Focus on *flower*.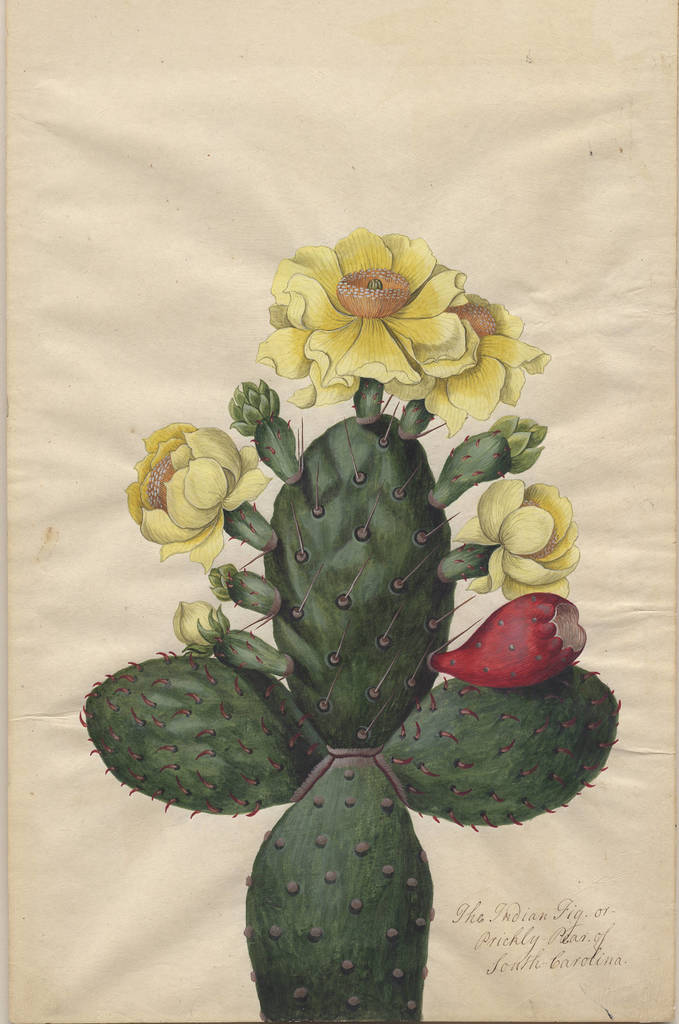
Focused at locate(124, 422, 269, 569).
